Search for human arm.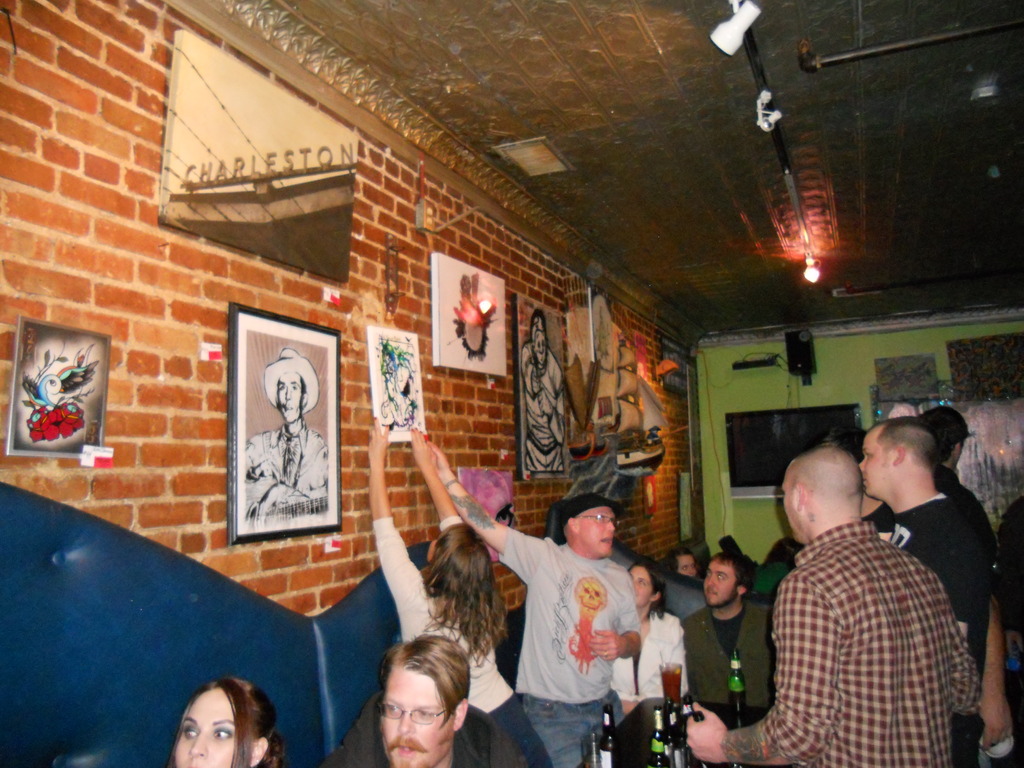
Found at 653/619/689/697.
